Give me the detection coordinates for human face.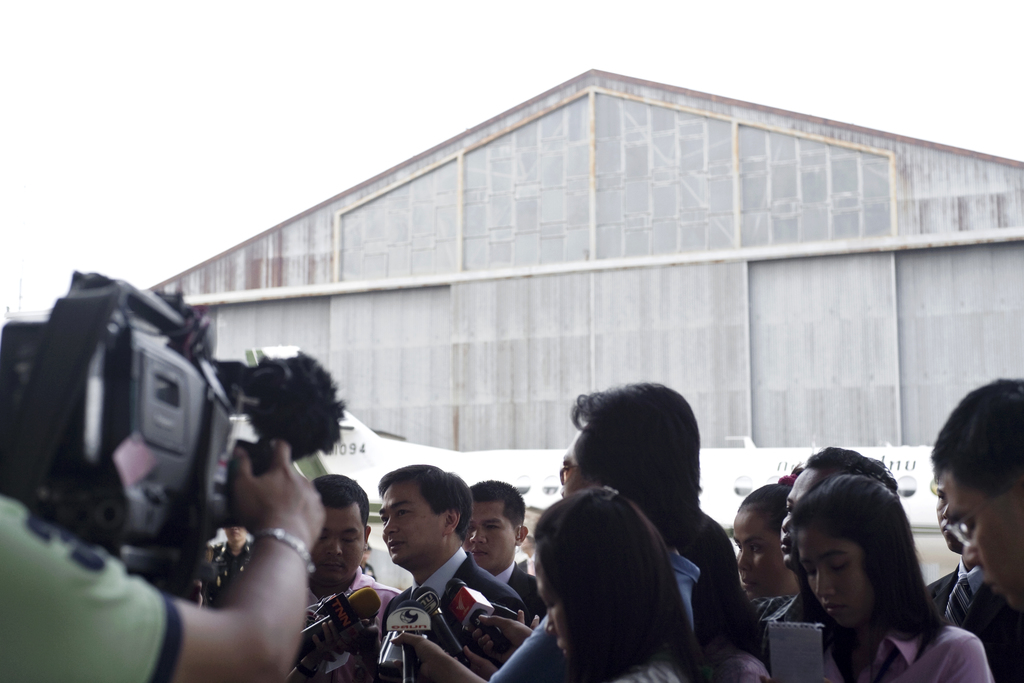
left=463, top=499, right=514, bottom=573.
